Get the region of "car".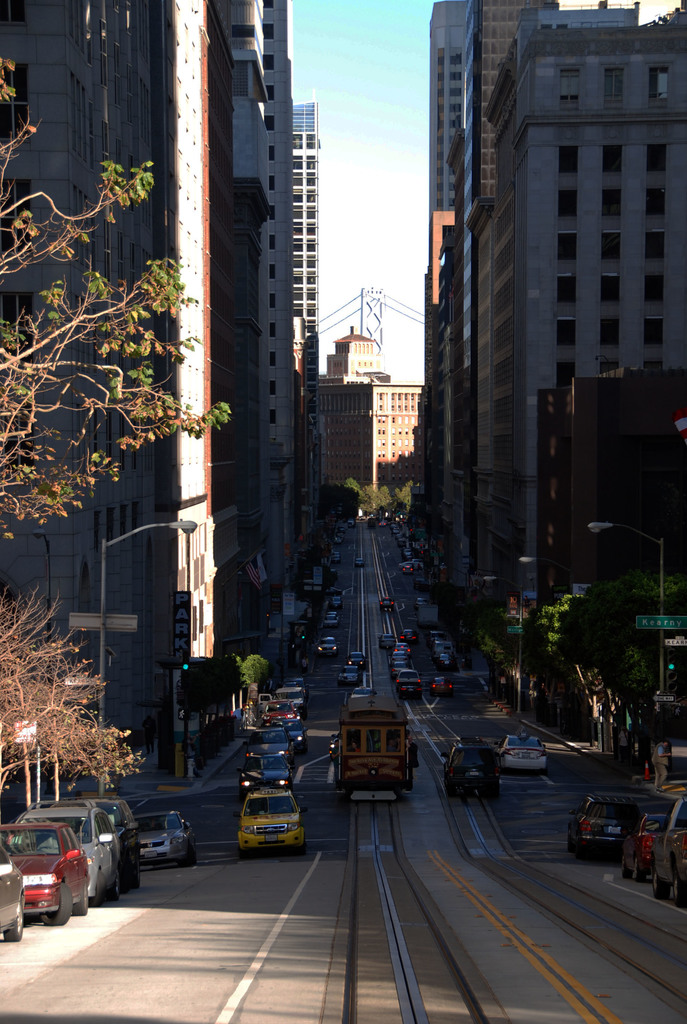
pyautogui.locateOnScreen(333, 660, 359, 678).
